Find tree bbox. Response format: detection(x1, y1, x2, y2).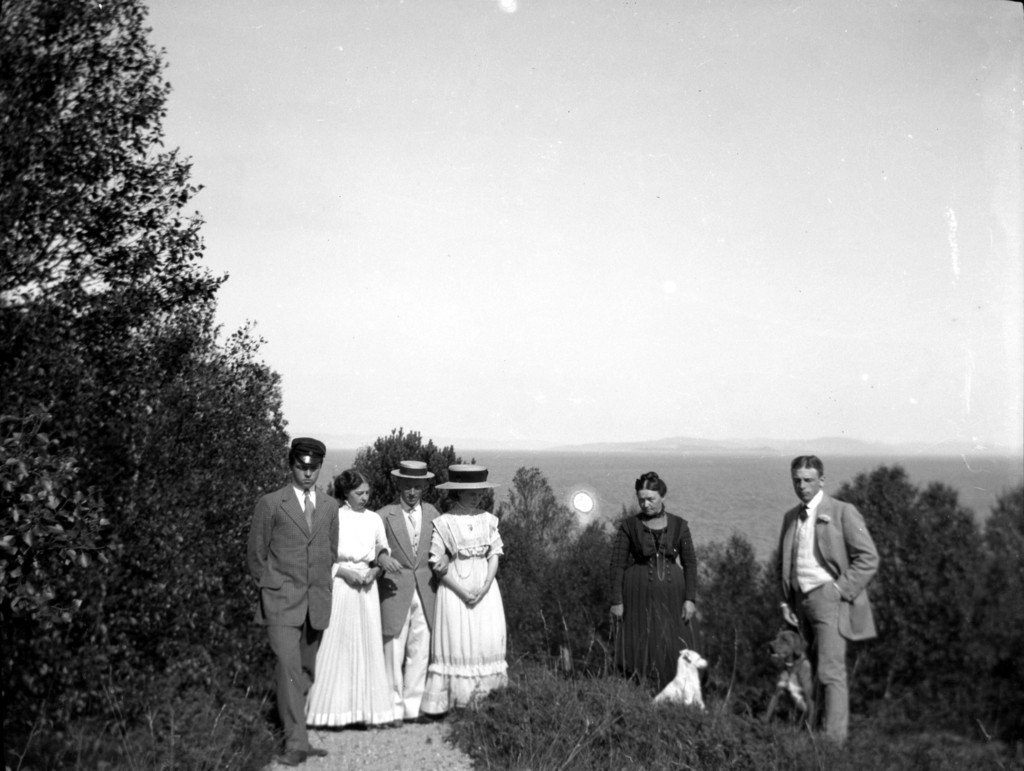
detection(982, 486, 1023, 697).
